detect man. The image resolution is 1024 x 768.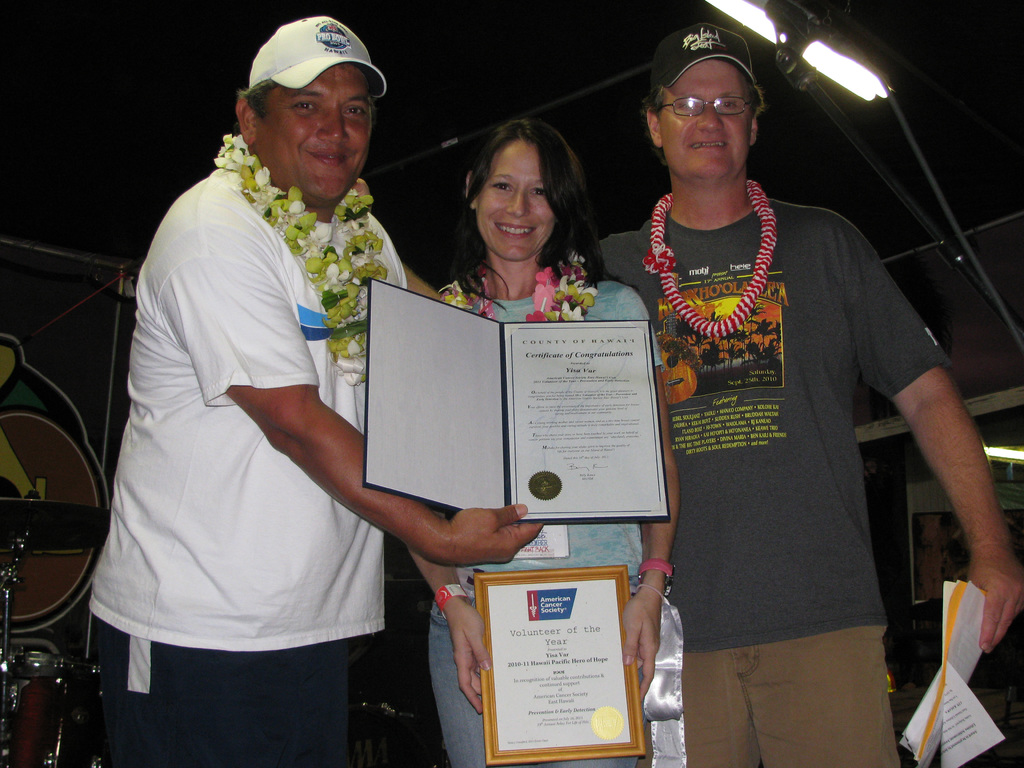
box(86, 13, 545, 767).
